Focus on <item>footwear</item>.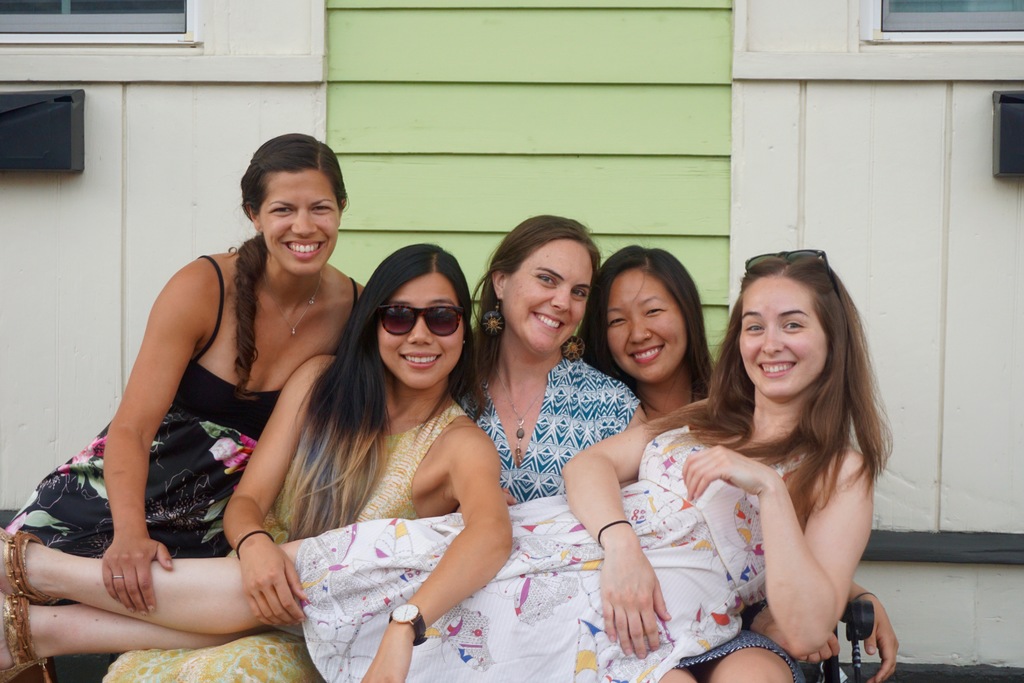
Focused at BBox(0, 525, 58, 604).
